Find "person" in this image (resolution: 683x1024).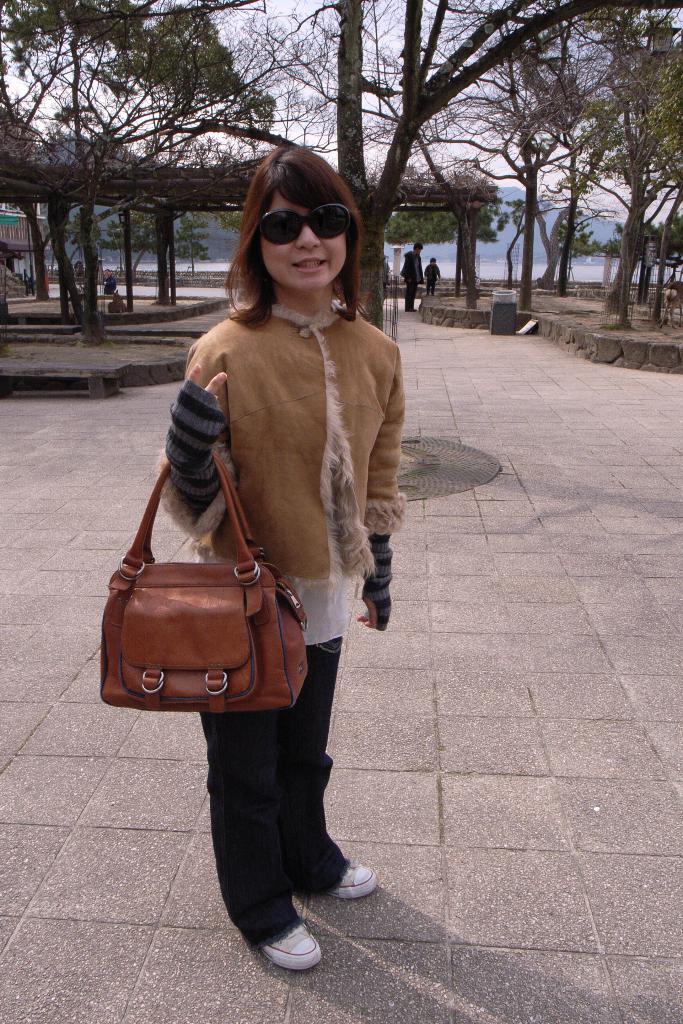
402, 241, 423, 307.
